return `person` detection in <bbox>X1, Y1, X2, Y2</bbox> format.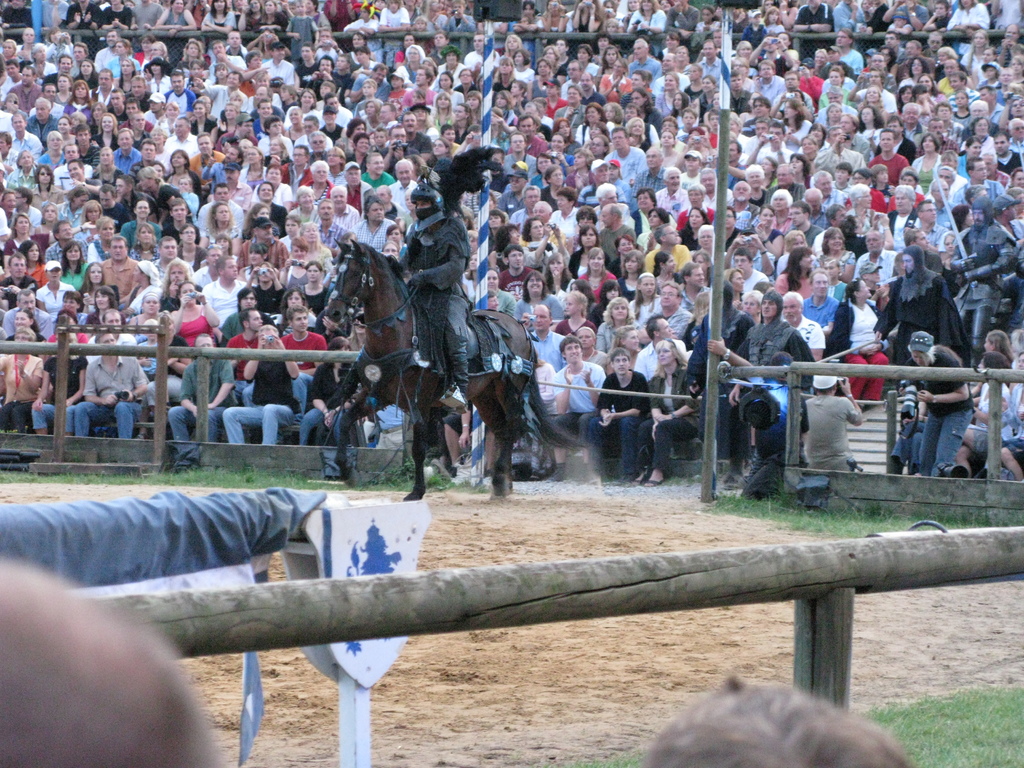
<bbox>828, 276, 888, 399</bbox>.
